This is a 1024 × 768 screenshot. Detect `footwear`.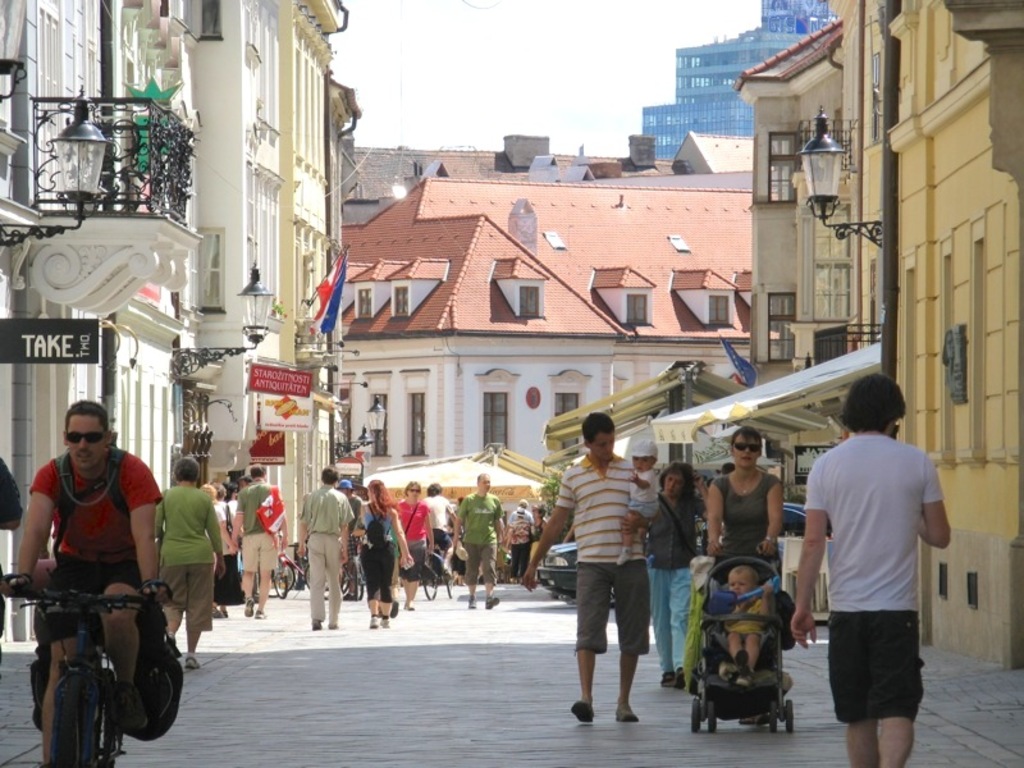
367,616,375,630.
